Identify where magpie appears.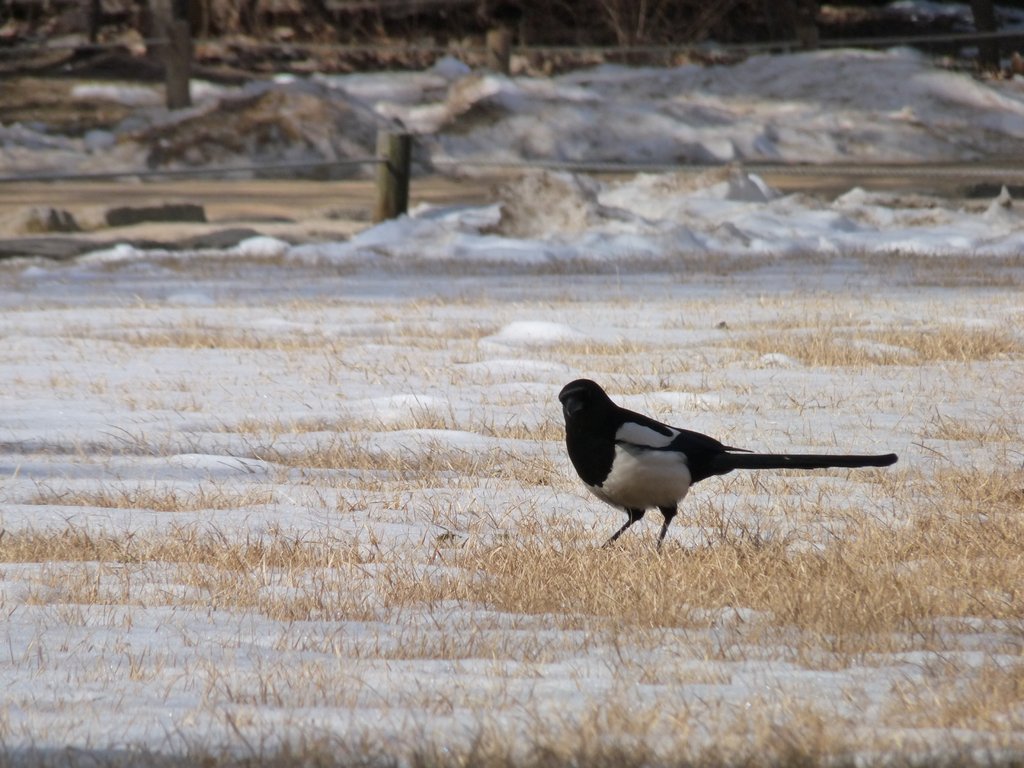
Appears at <bbox>558, 378, 897, 552</bbox>.
